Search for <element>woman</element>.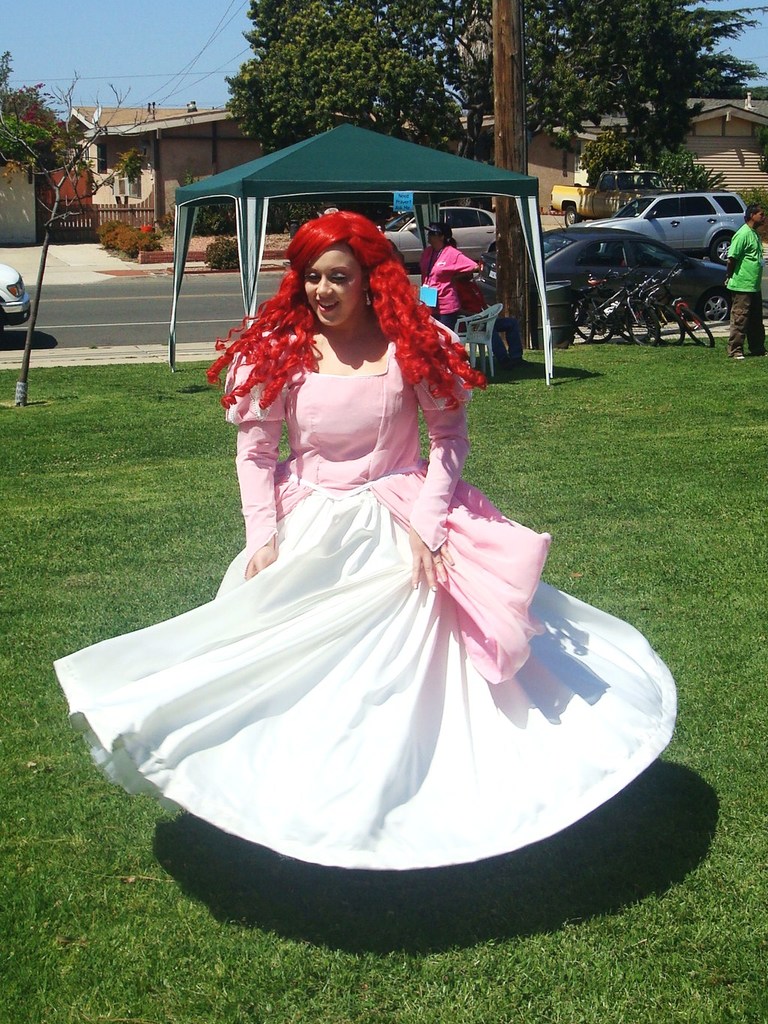
Found at l=424, t=222, r=477, b=328.
